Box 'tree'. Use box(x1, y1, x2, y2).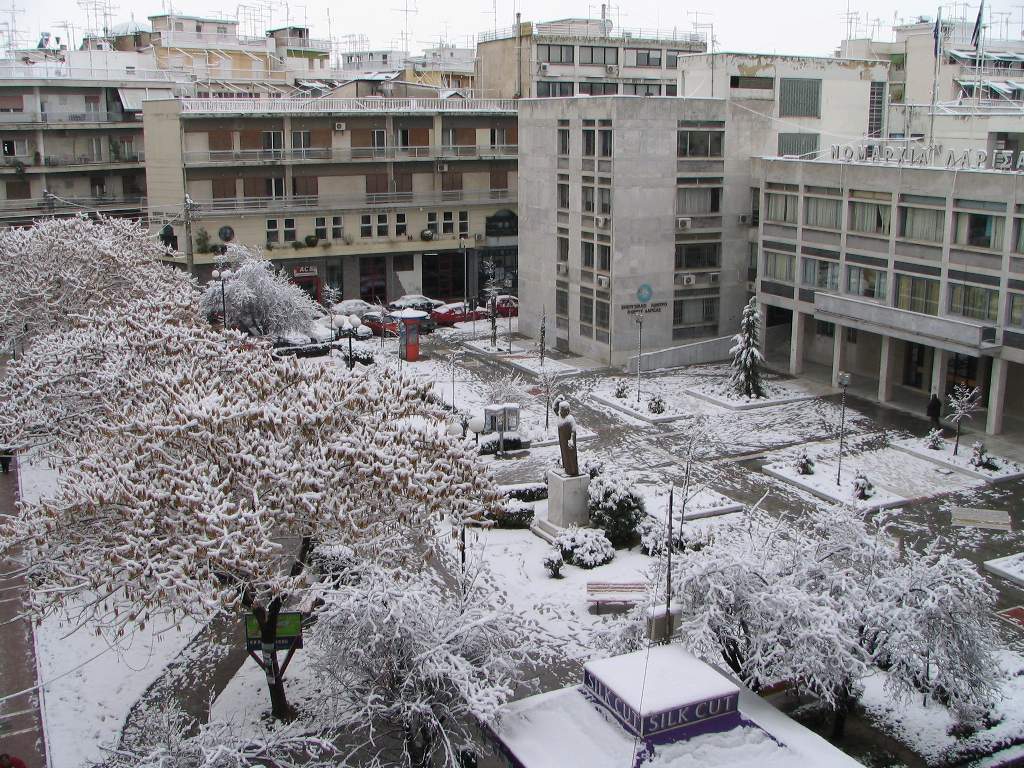
box(200, 256, 320, 342).
